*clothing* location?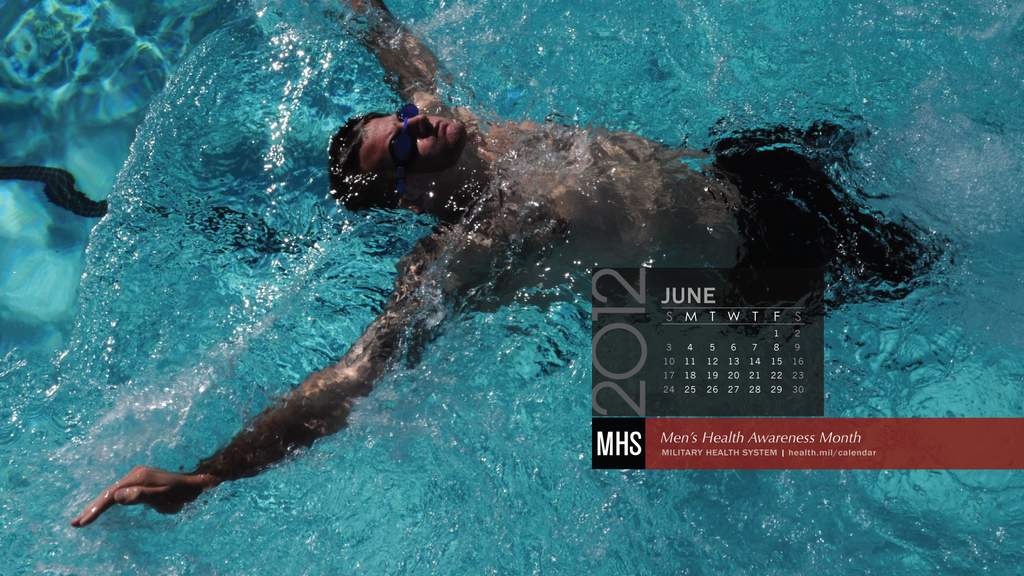
(716, 122, 927, 318)
